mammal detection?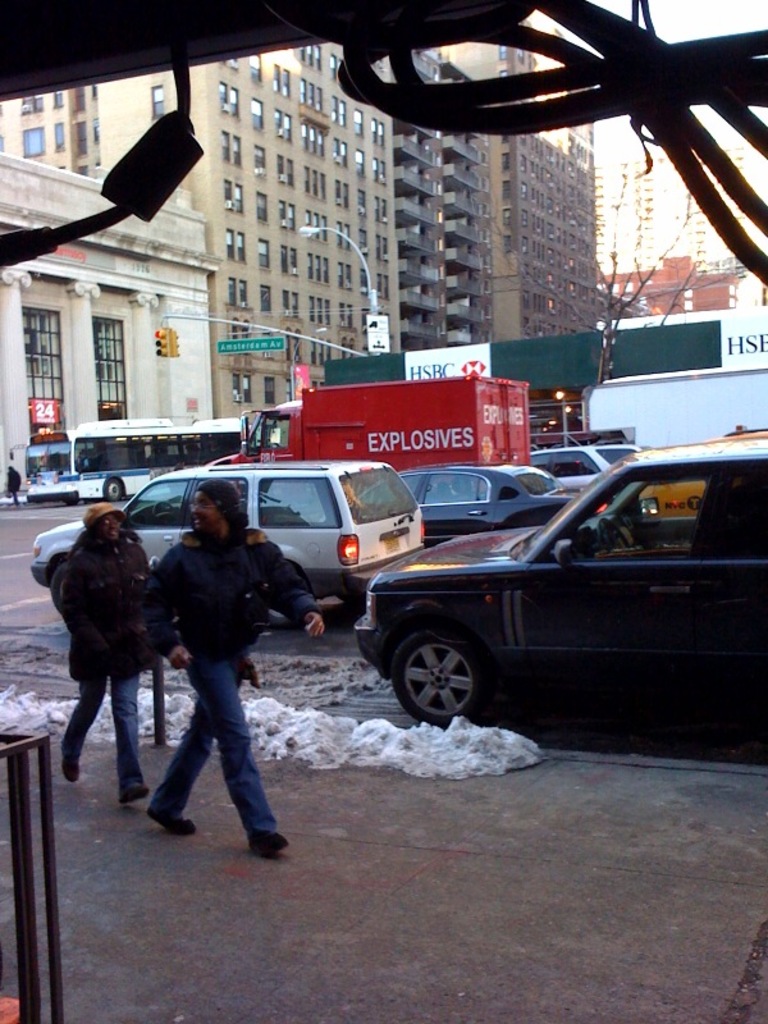
pyautogui.locateOnScreen(129, 472, 334, 861)
